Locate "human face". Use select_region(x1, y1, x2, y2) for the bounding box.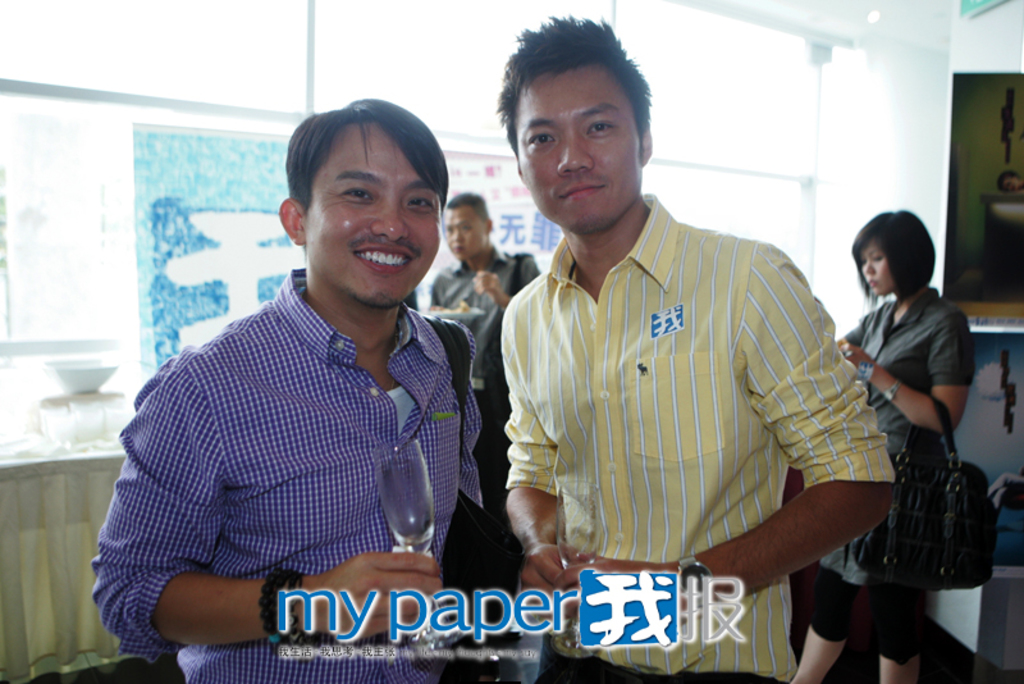
select_region(303, 127, 443, 309).
